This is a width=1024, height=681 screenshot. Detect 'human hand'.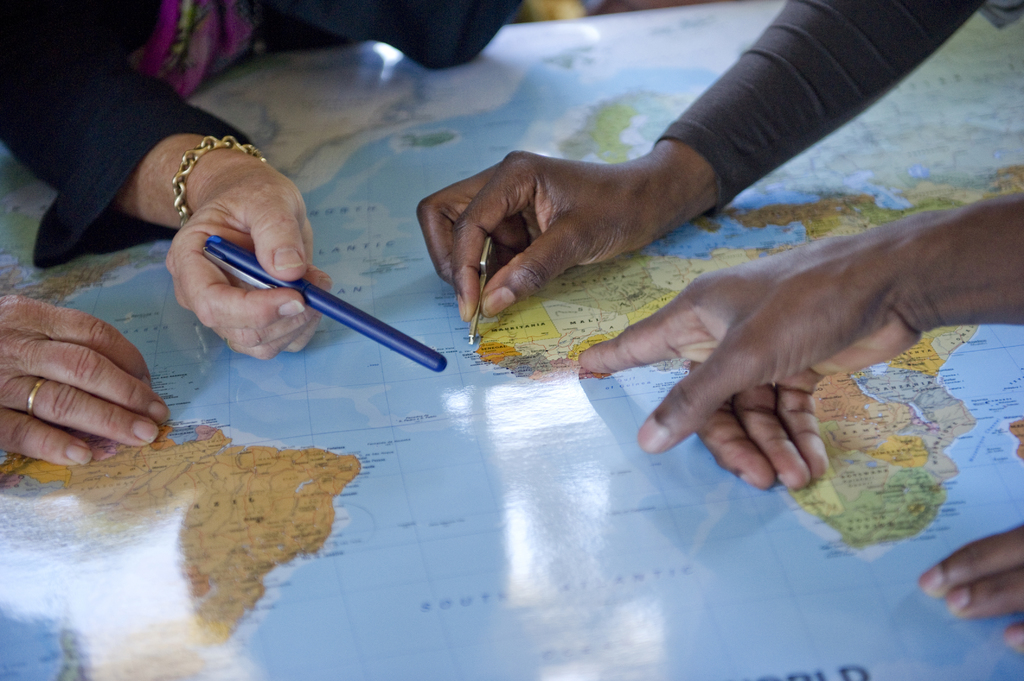
region(165, 166, 335, 365).
